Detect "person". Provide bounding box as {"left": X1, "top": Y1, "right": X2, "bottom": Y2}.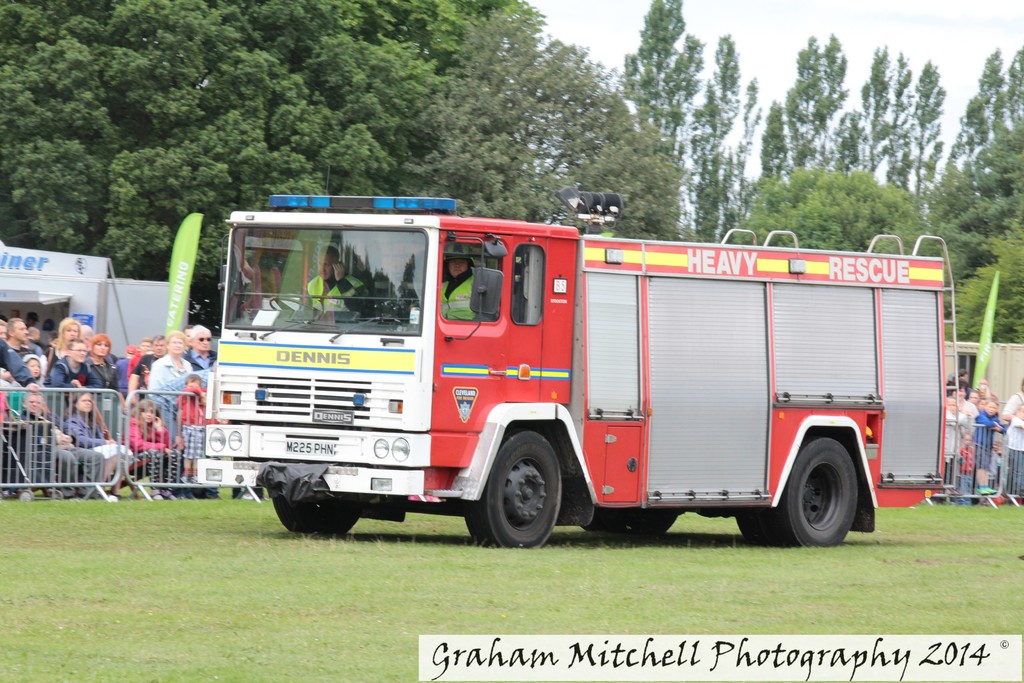
{"left": 436, "top": 236, "right": 475, "bottom": 319}.
